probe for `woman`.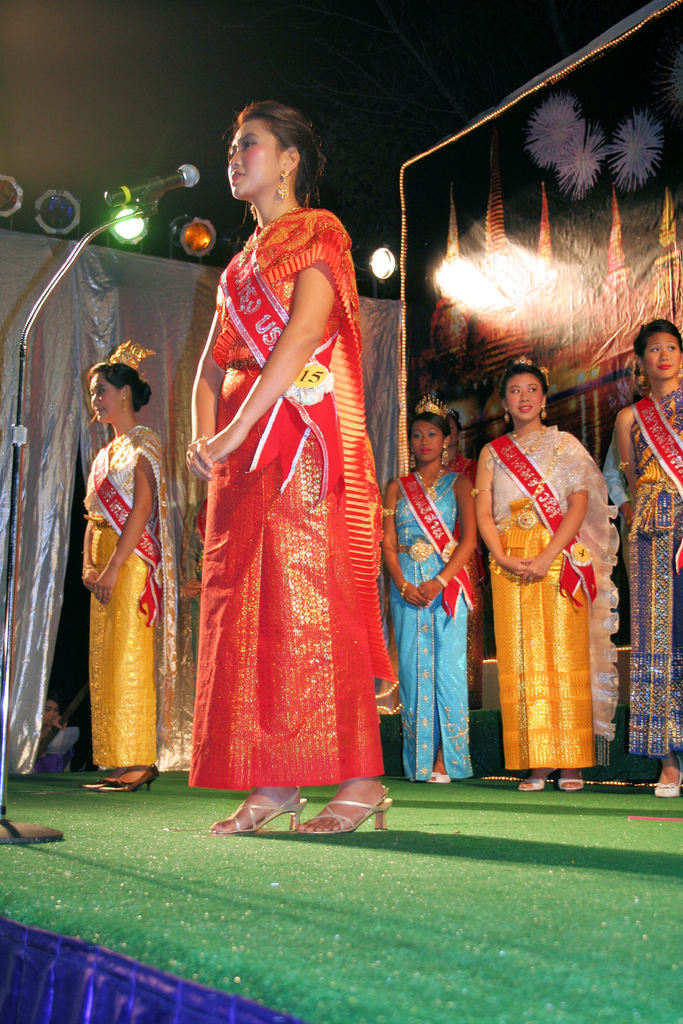
Probe result: <bbox>71, 340, 186, 808</bbox>.
